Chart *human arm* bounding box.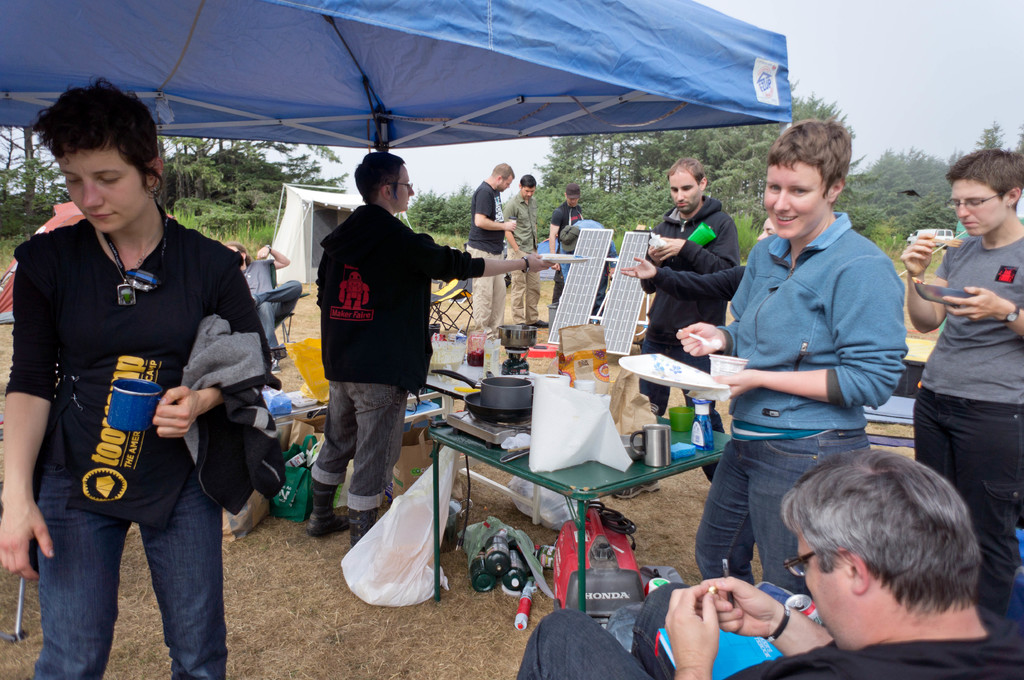
Charted: bbox=[619, 255, 748, 296].
